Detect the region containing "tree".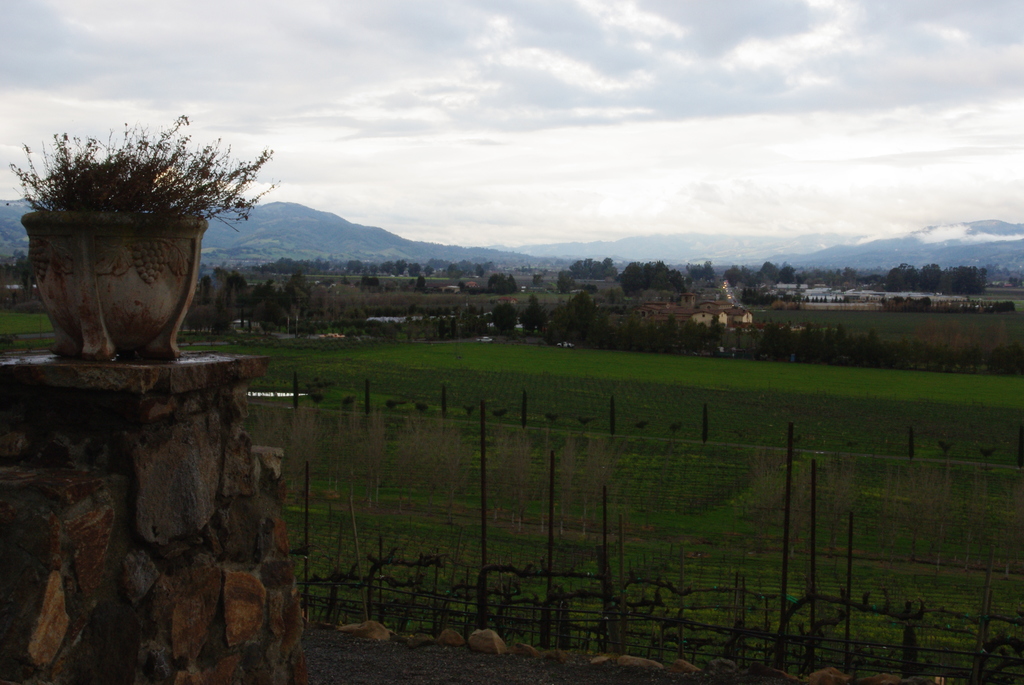
{"x1": 516, "y1": 290, "x2": 548, "y2": 331}.
